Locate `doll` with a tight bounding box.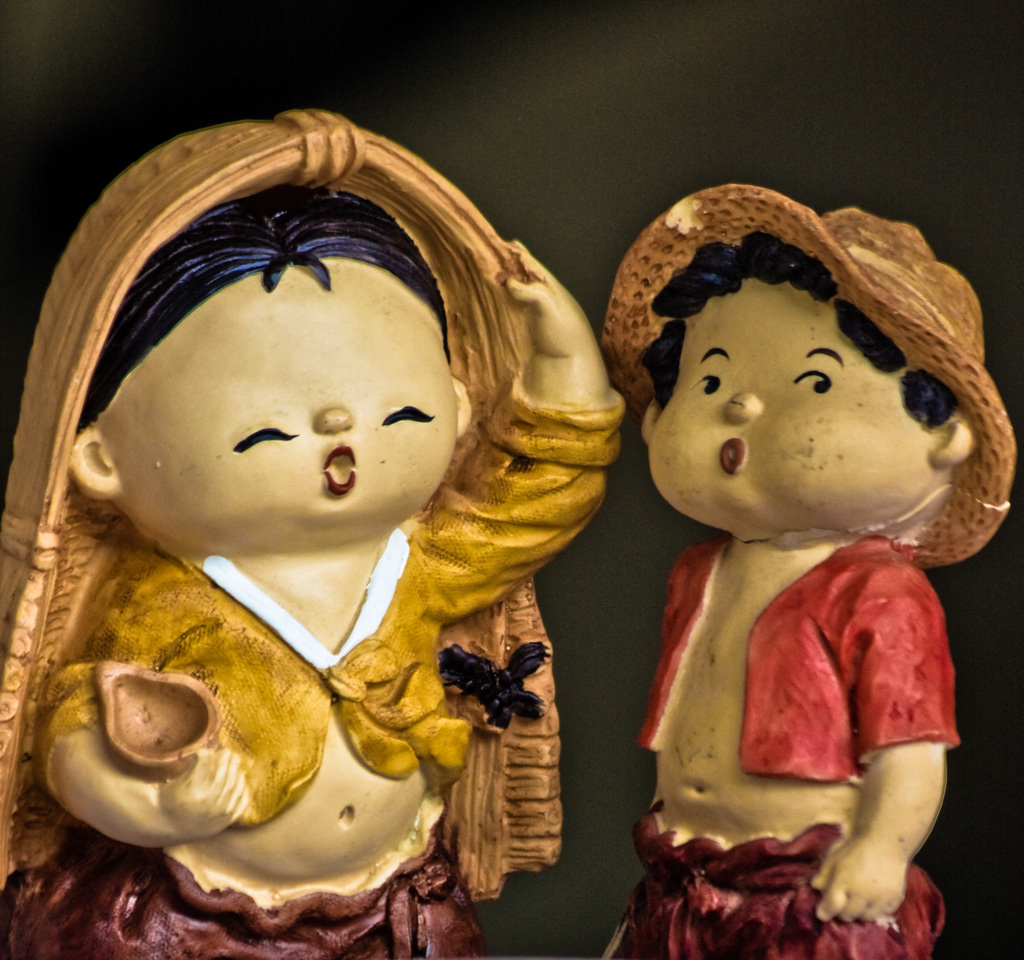
[0,102,628,957].
